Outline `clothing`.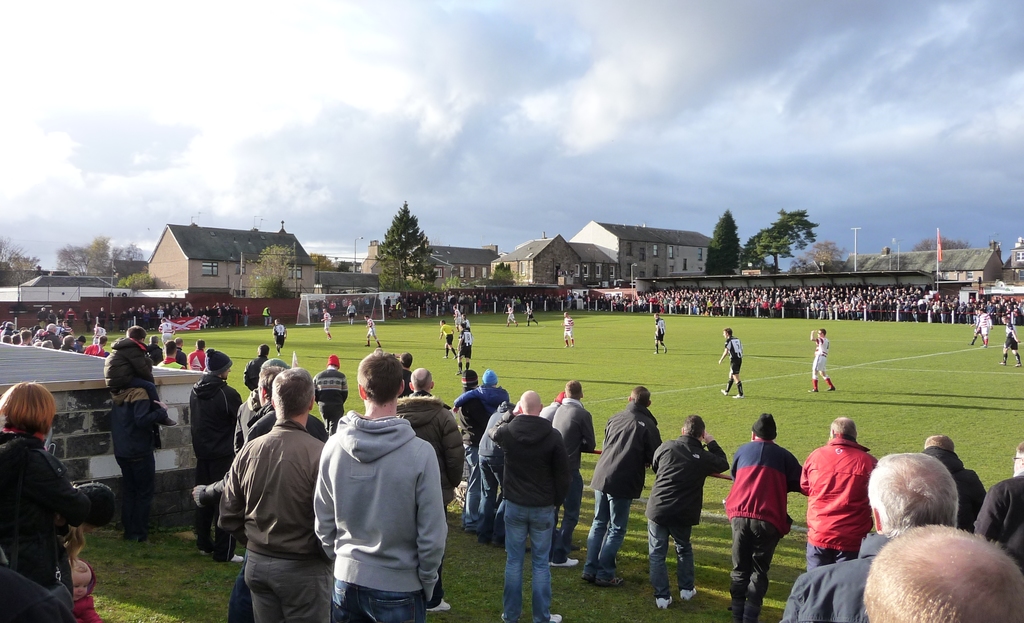
Outline: 218/414/333/622.
